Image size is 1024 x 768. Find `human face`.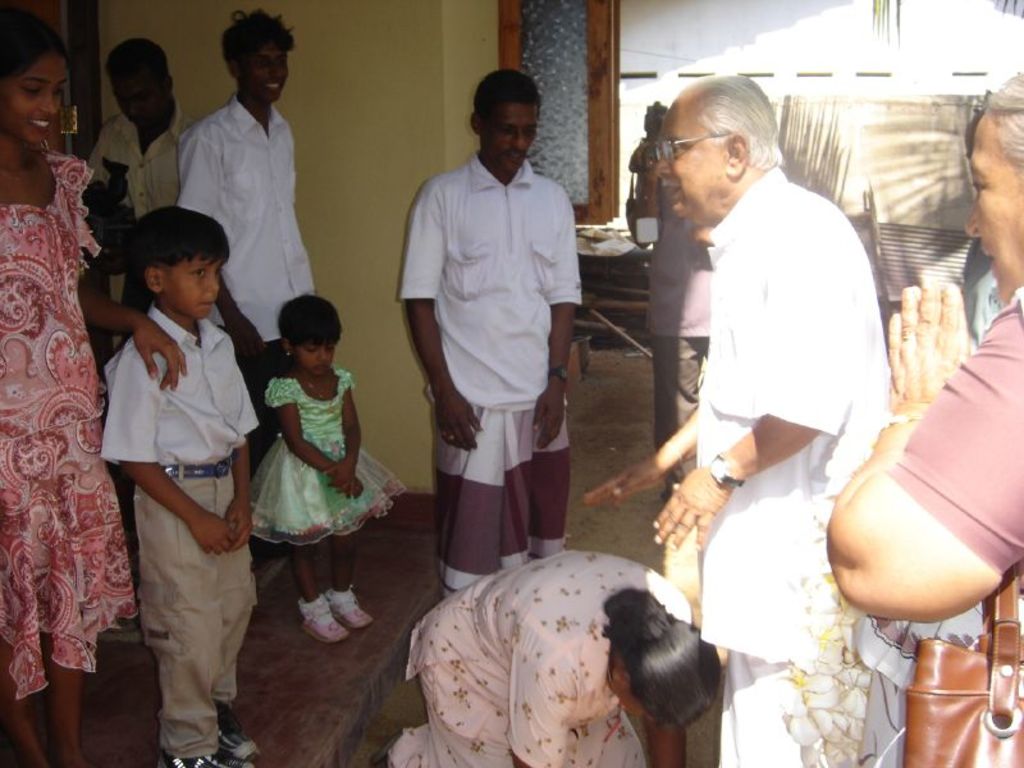
x1=654, y1=108, x2=726, y2=218.
